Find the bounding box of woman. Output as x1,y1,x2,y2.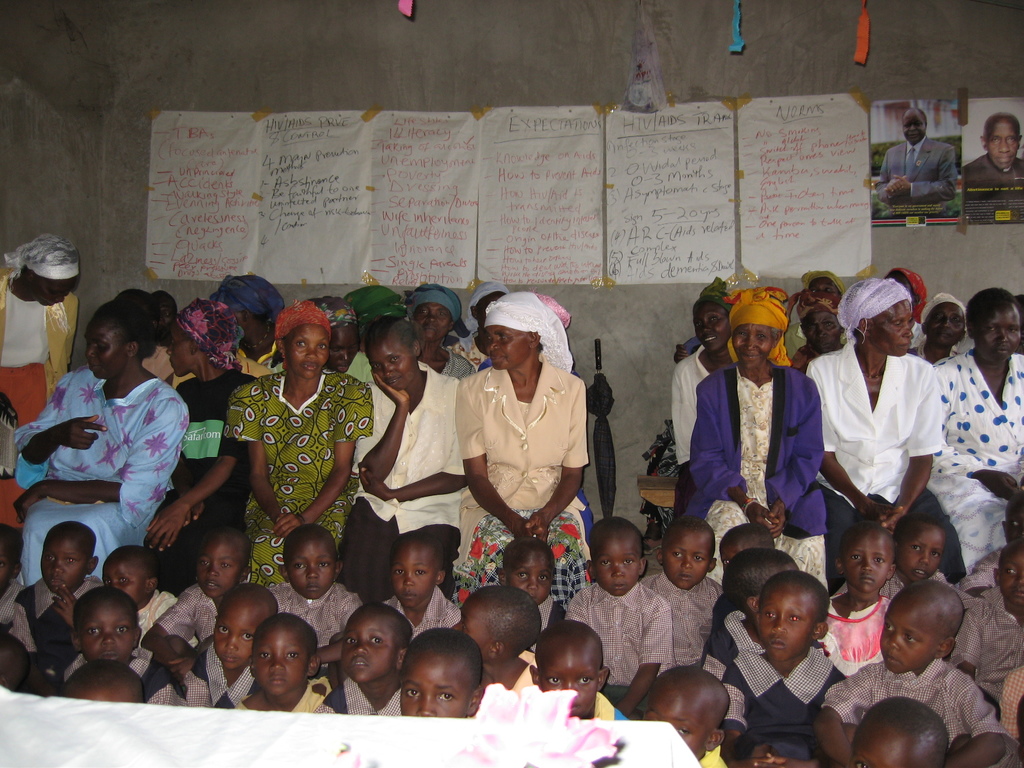
12,291,193,591.
